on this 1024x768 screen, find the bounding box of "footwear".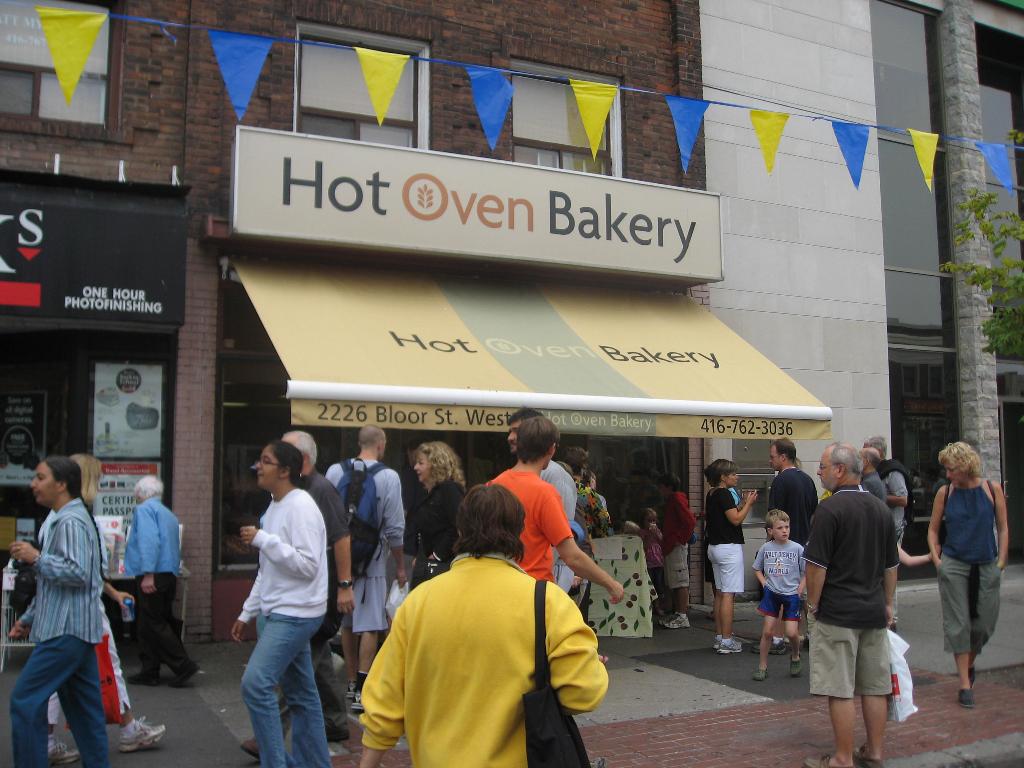
Bounding box: pyautogui.locateOnScreen(119, 713, 168, 753).
